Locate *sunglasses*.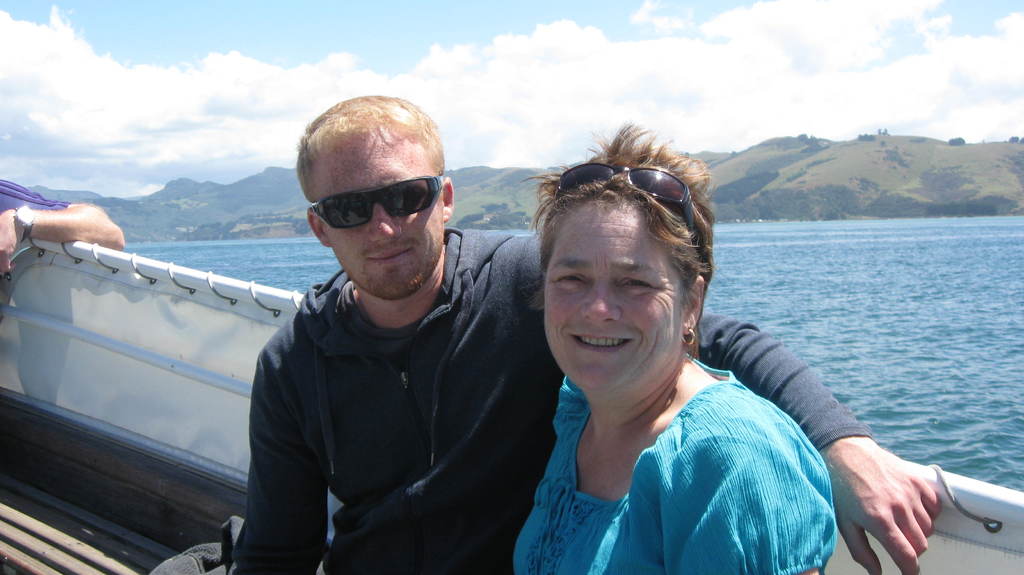
Bounding box: [315, 172, 446, 229].
